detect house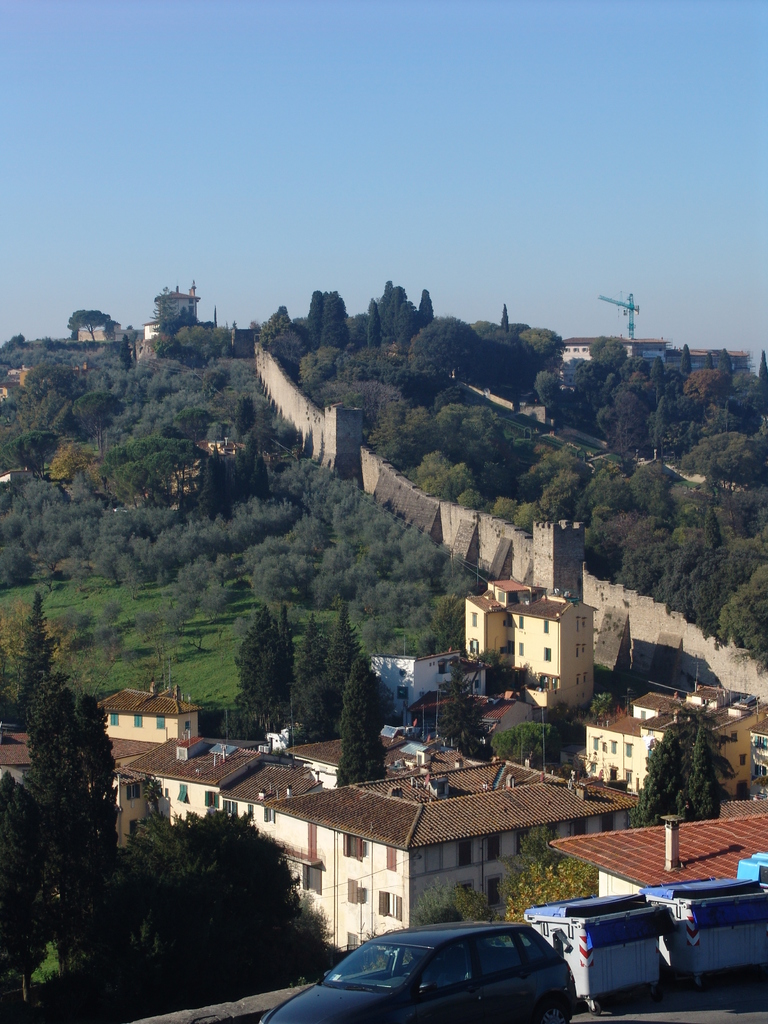
{"x1": 77, "y1": 682, "x2": 212, "y2": 827}
